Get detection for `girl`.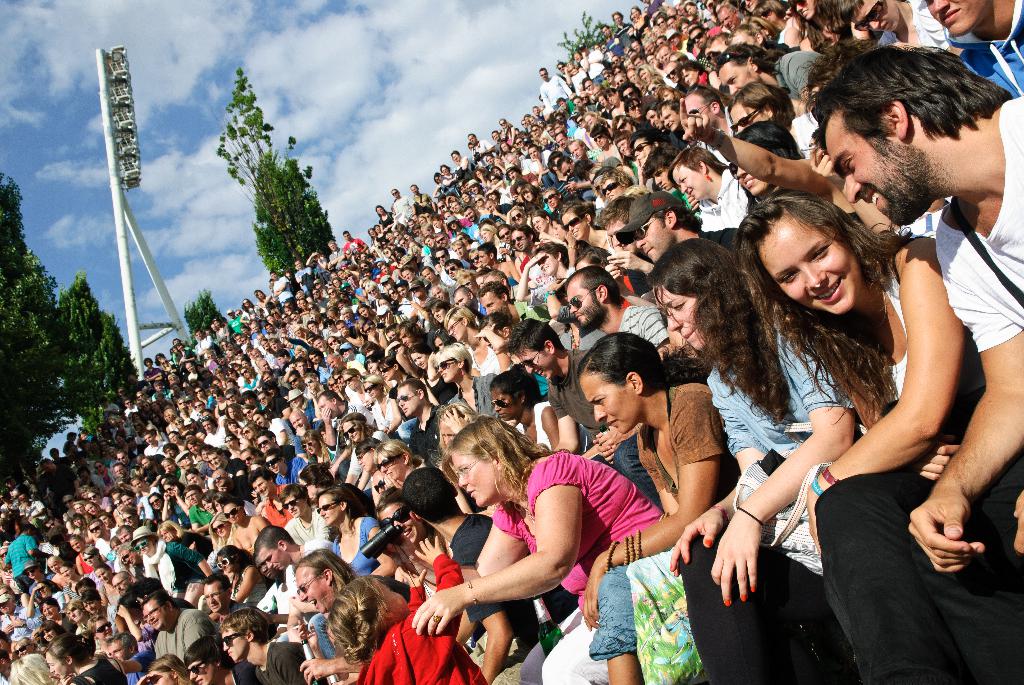
Detection: bbox=[419, 213, 429, 223].
